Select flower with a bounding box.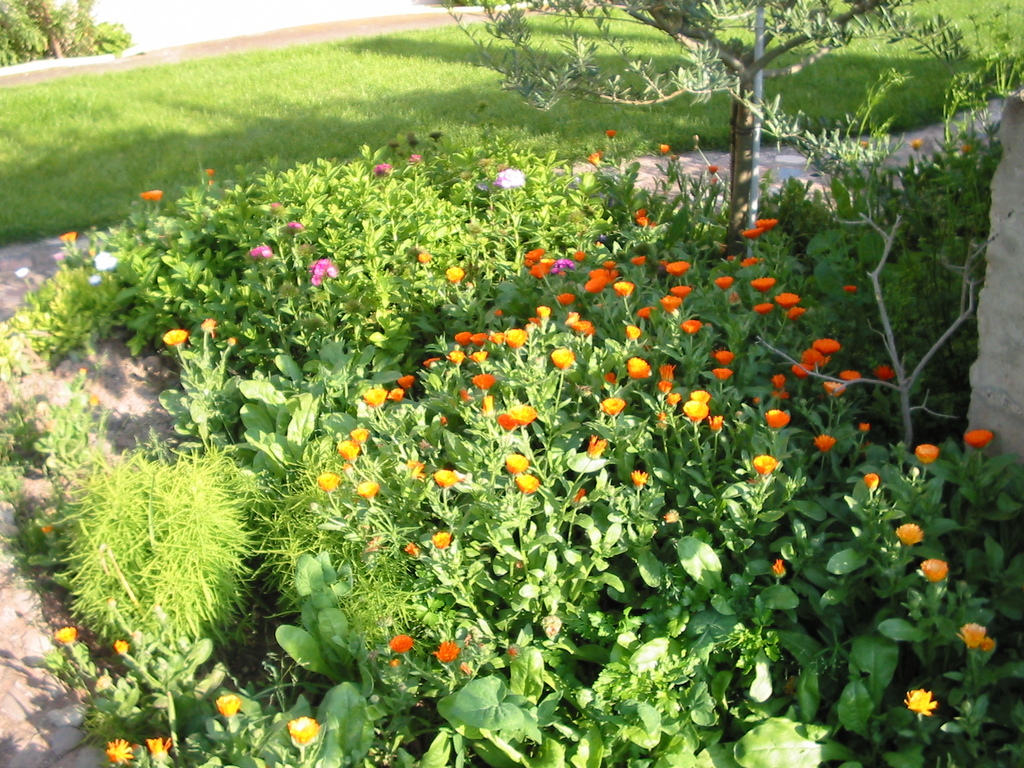
788 305 804 319.
